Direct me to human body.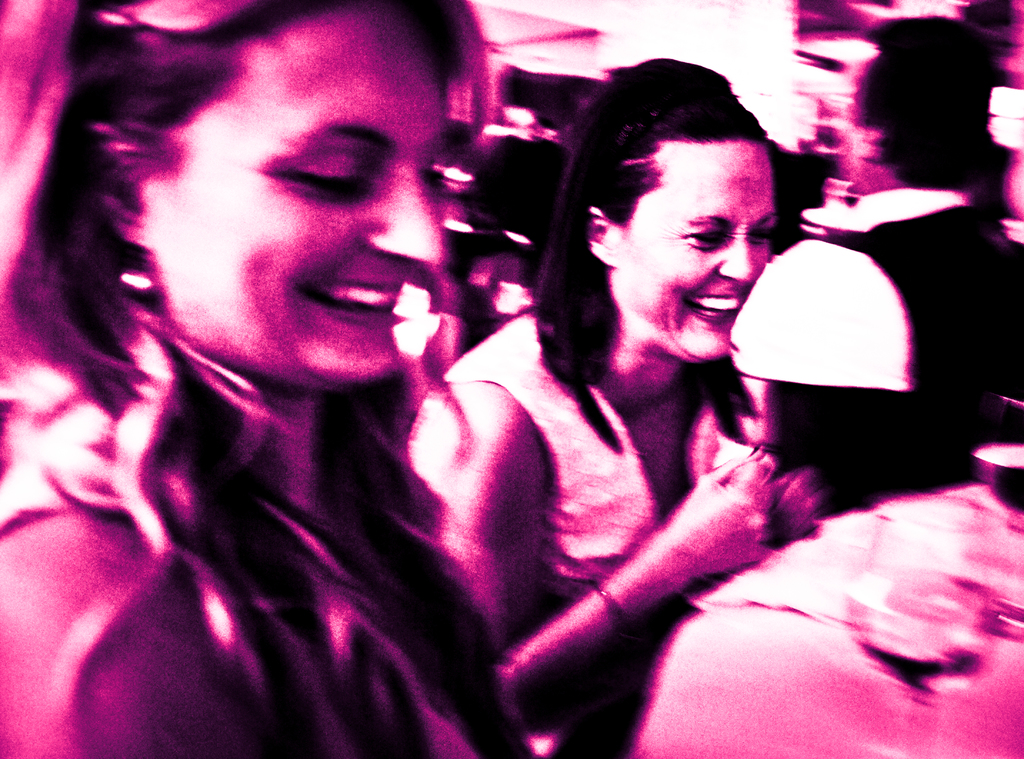
Direction: bbox=[0, 348, 521, 758].
